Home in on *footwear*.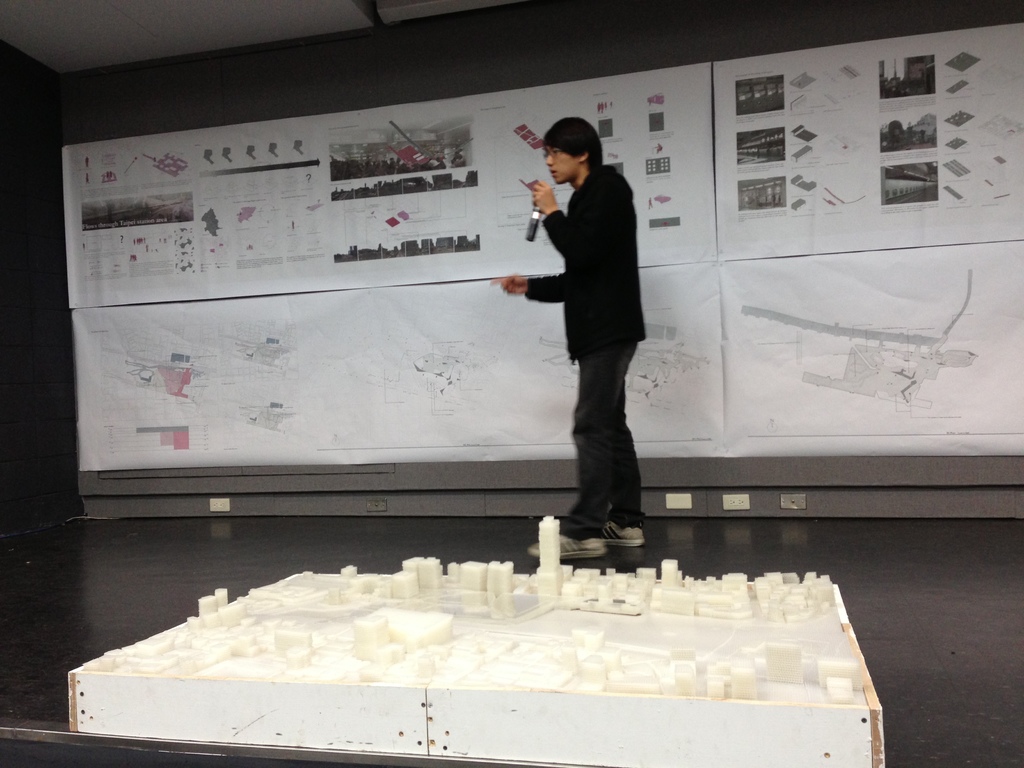
Homed in at (x1=529, y1=534, x2=606, y2=554).
